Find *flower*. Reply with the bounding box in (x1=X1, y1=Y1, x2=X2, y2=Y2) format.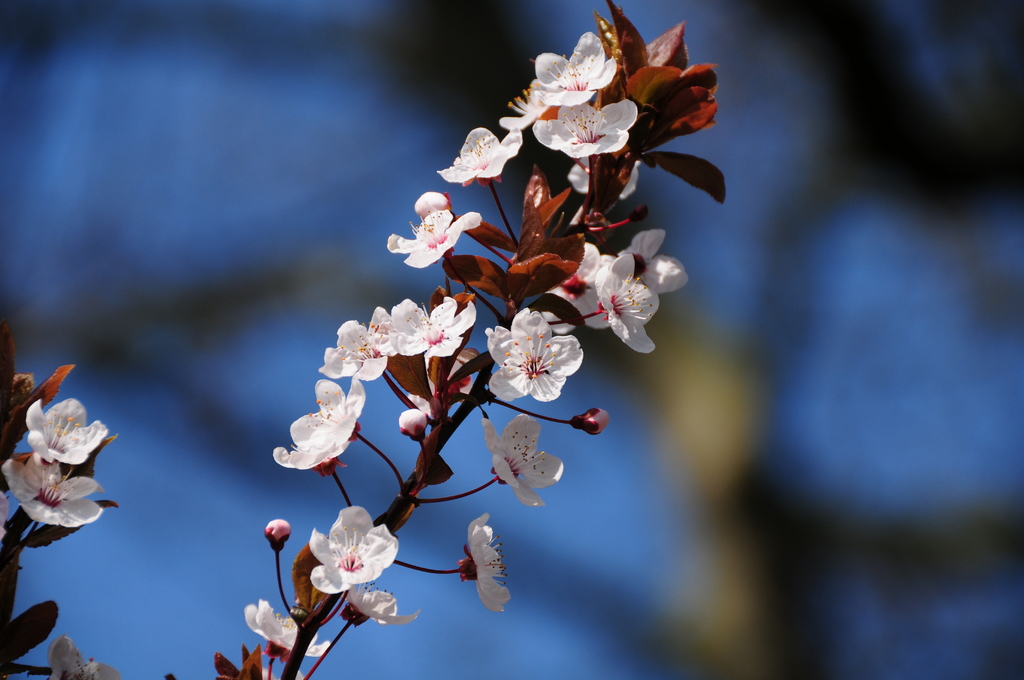
(x1=488, y1=313, x2=582, y2=400).
